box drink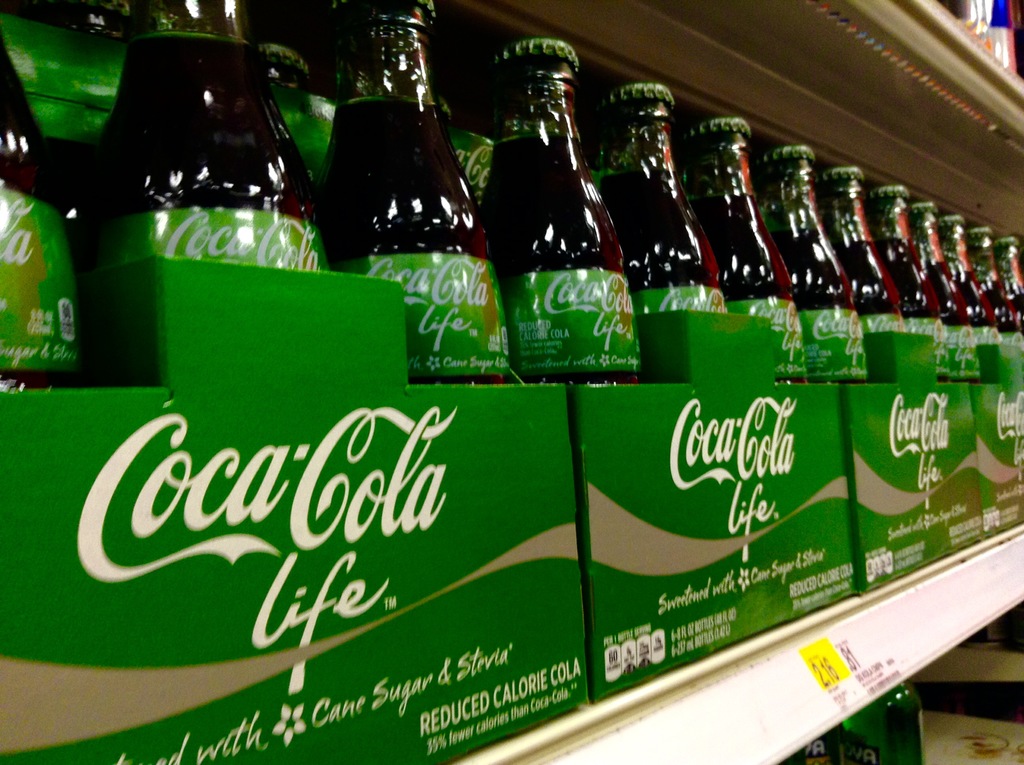
[x1=0, y1=32, x2=83, y2=391]
